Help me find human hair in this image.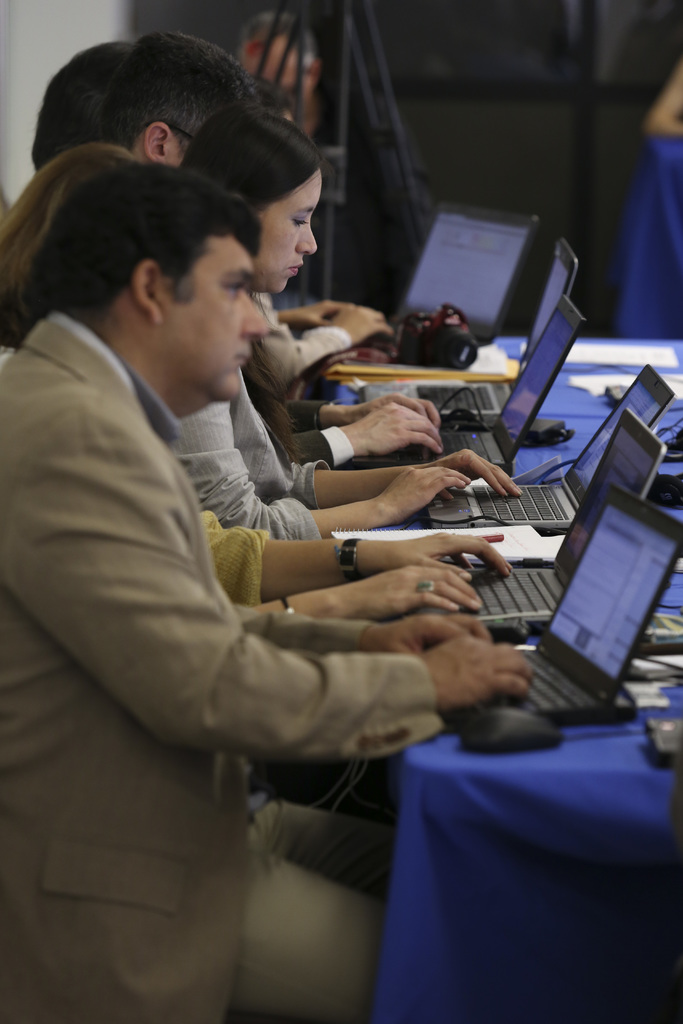
Found it: bbox=(179, 106, 320, 212).
